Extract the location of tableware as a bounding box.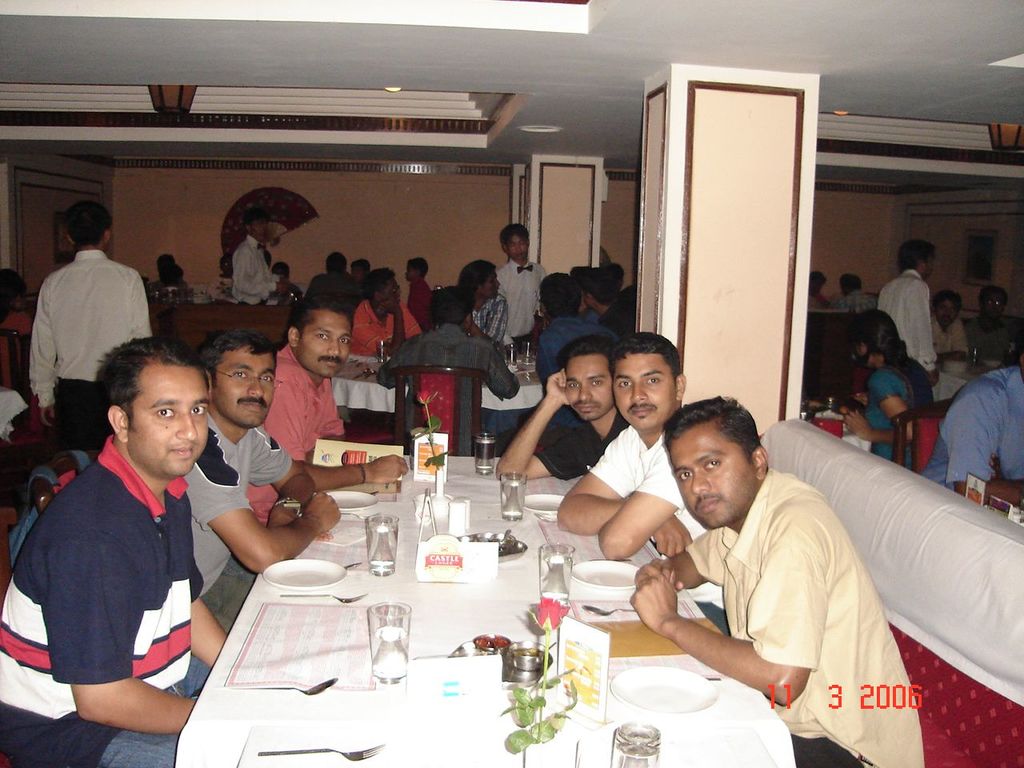
449/495/465/534.
